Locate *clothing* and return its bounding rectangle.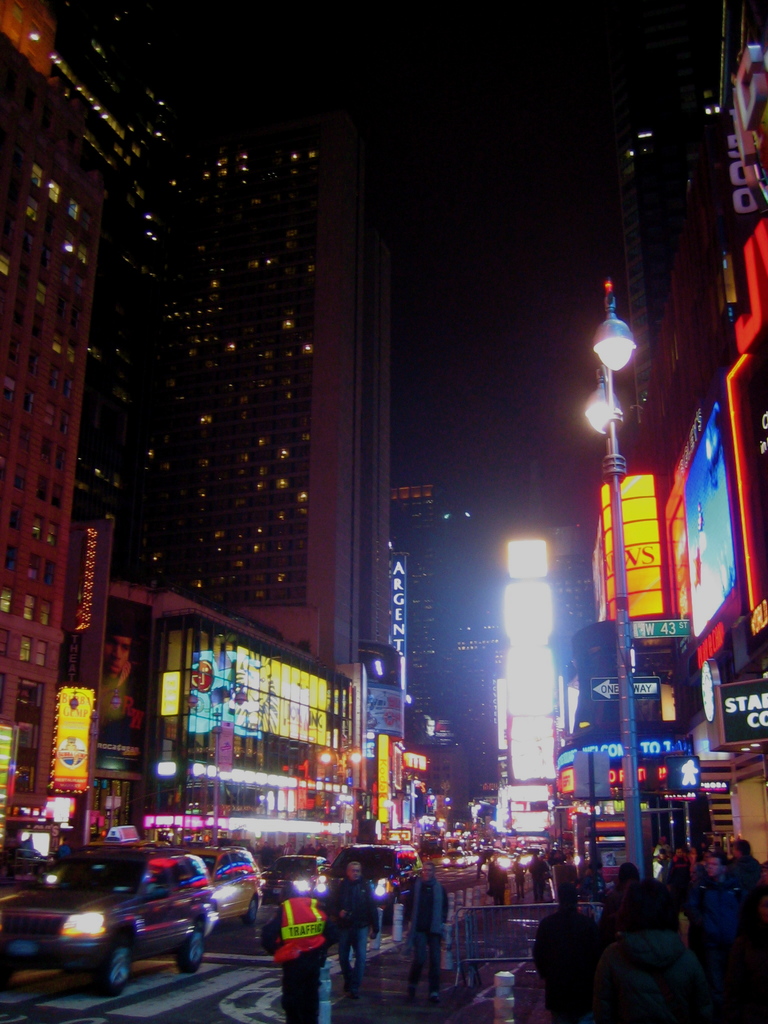
left=321, top=877, right=378, bottom=988.
